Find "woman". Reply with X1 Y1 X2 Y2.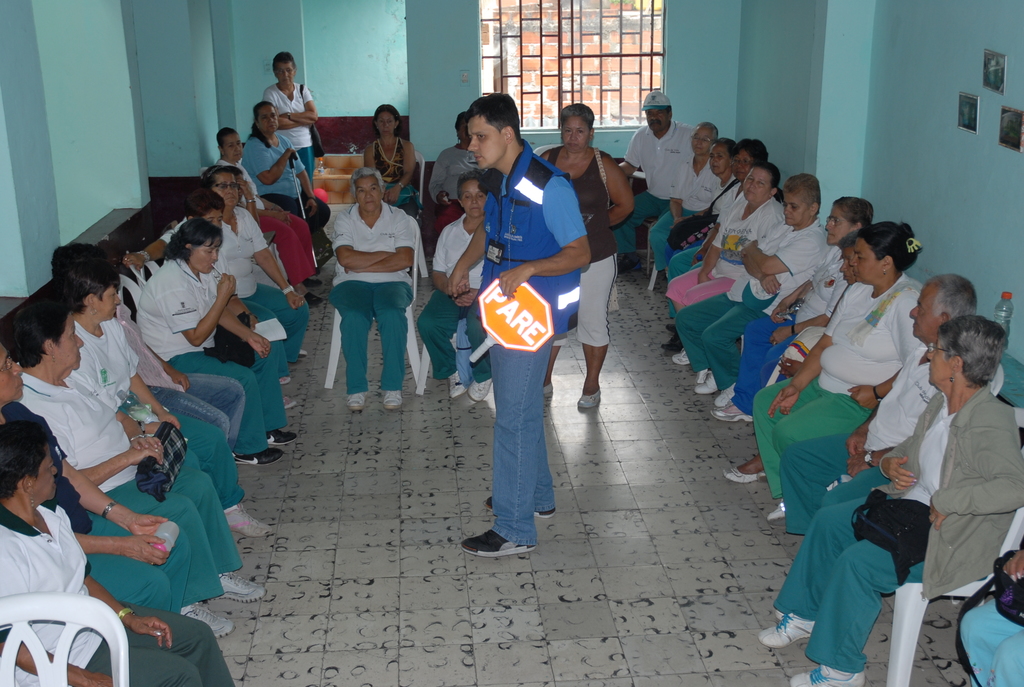
216 127 323 303.
